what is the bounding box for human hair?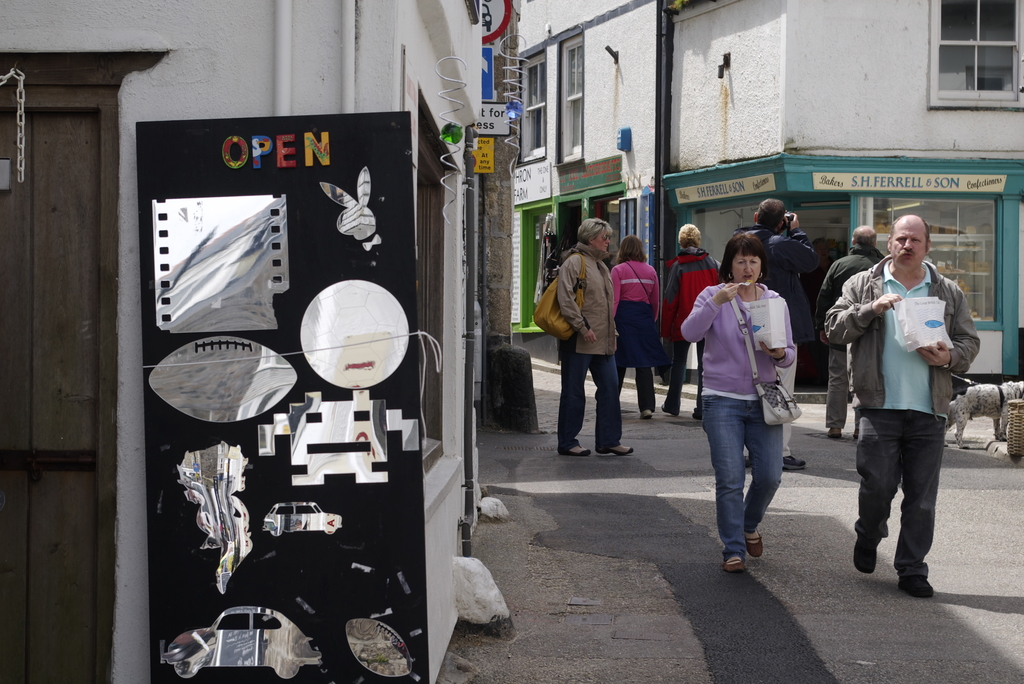
{"x1": 615, "y1": 234, "x2": 645, "y2": 265}.
